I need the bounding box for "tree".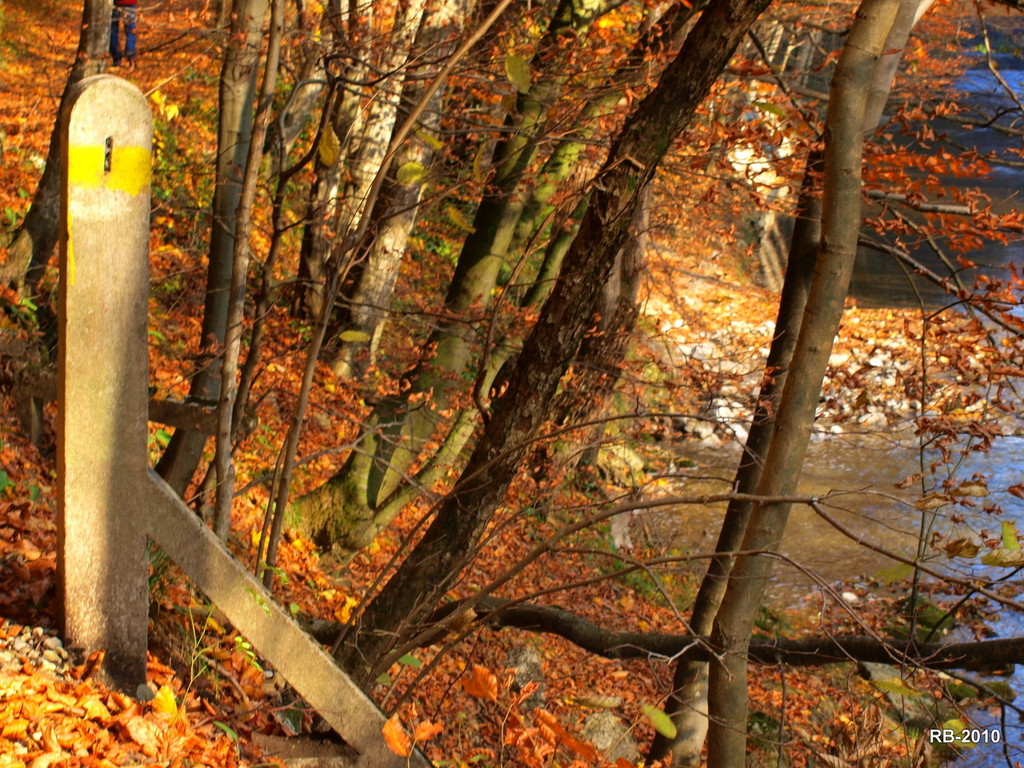
Here it is: <box>0,0,1023,767</box>.
